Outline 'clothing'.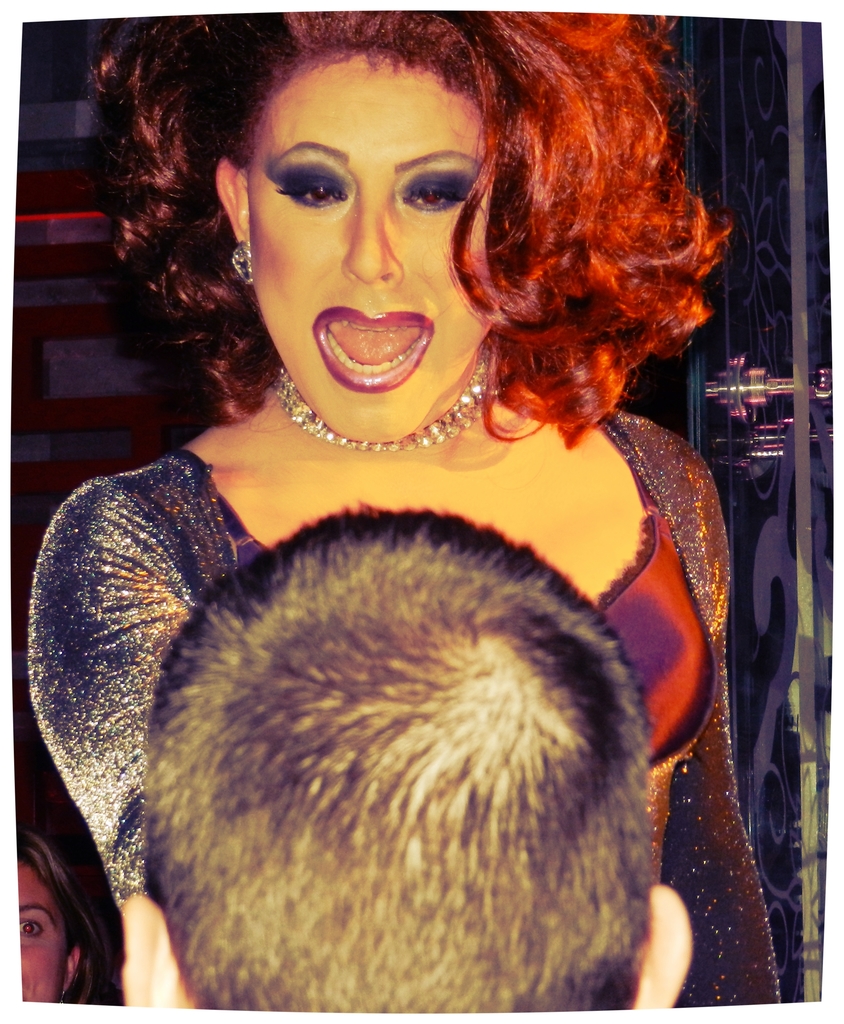
Outline: BBox(63, 289, 752, 1018).
